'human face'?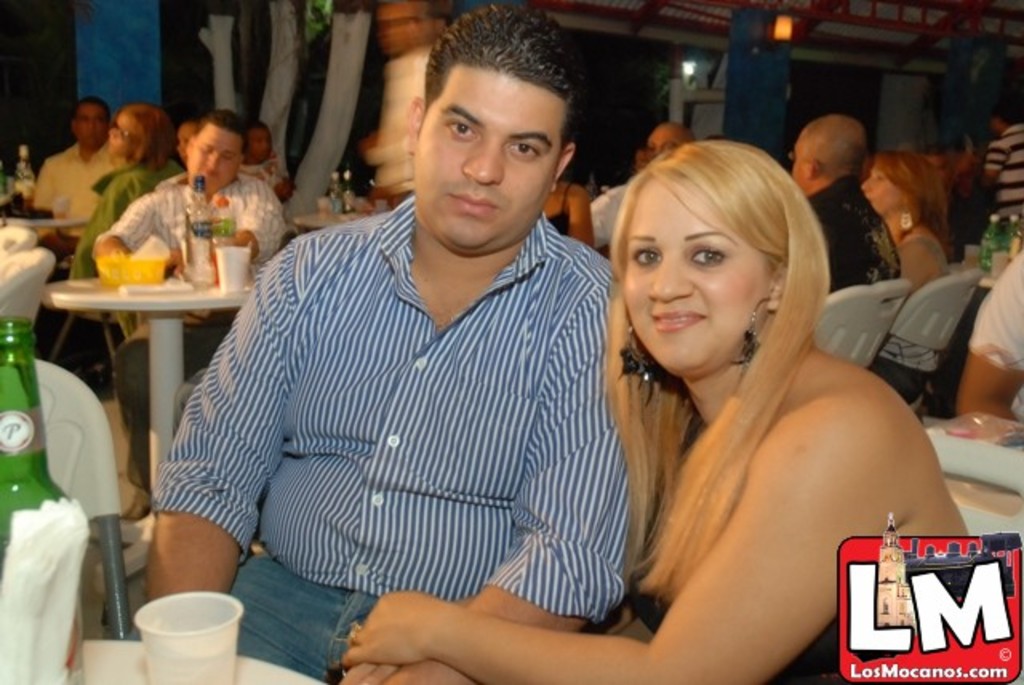
(left=410, top=66, right=565, bottom=253)
